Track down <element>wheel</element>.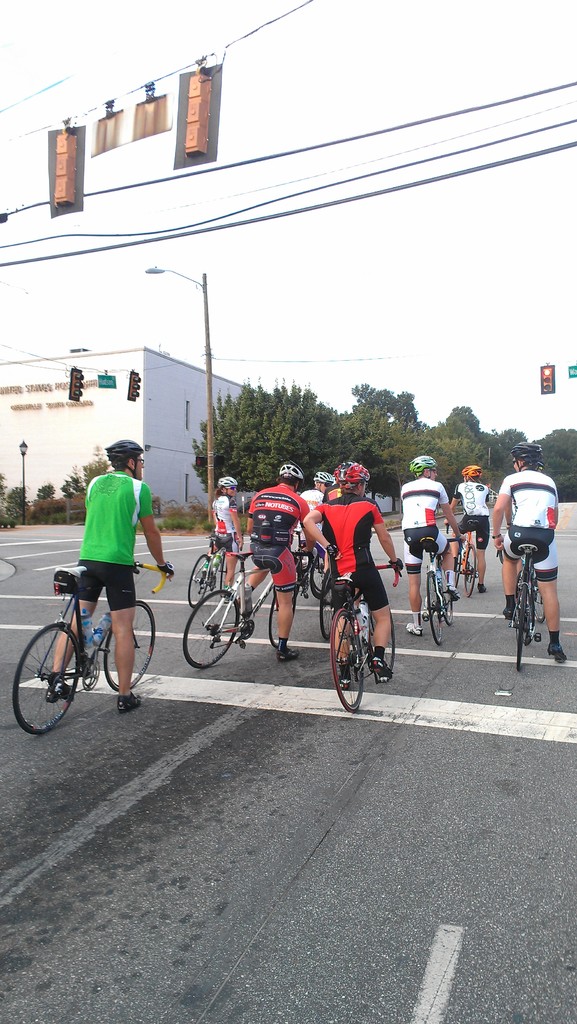
Tracked to (330, 606, 366, 711).
